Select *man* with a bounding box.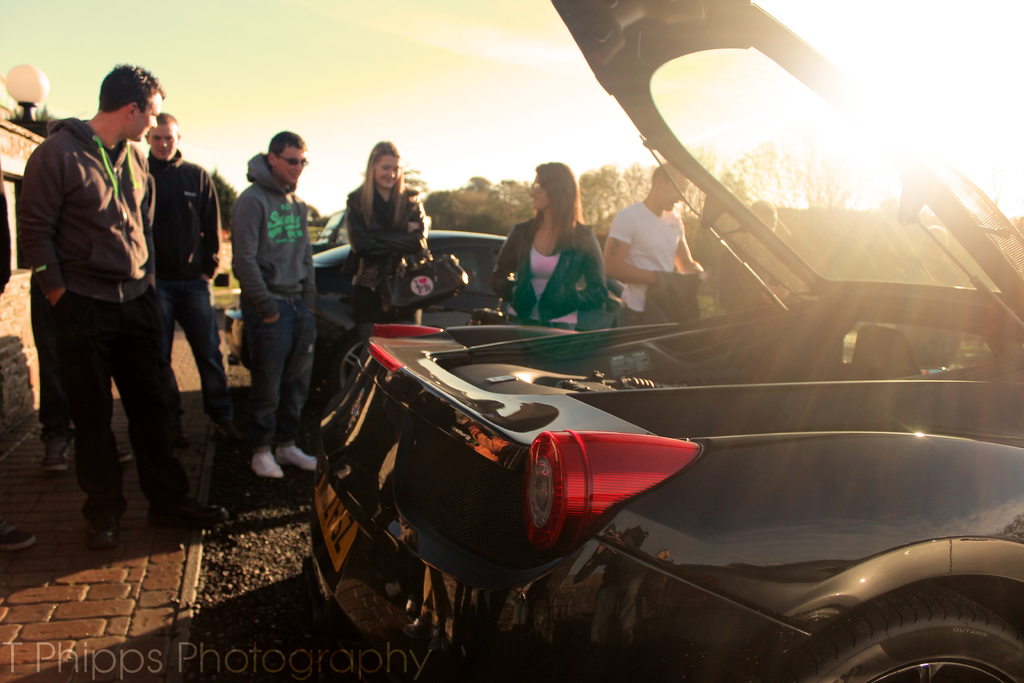
box(605, 162, 703, 327).
